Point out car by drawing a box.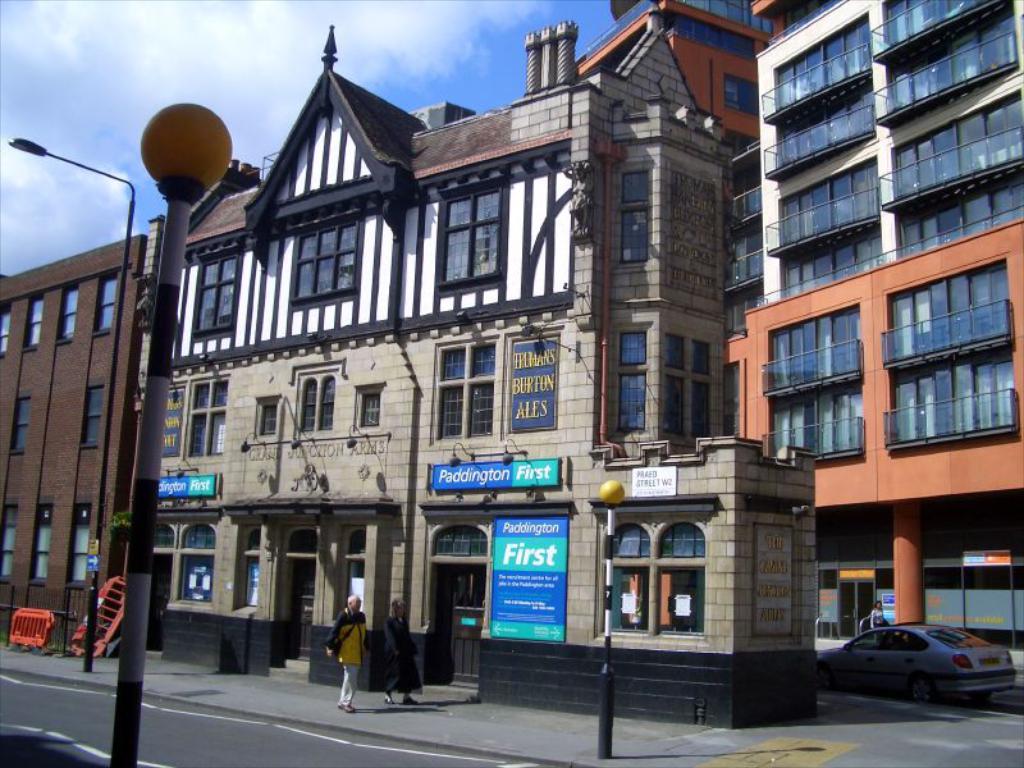
box=[823, 628, 1016, 703].
